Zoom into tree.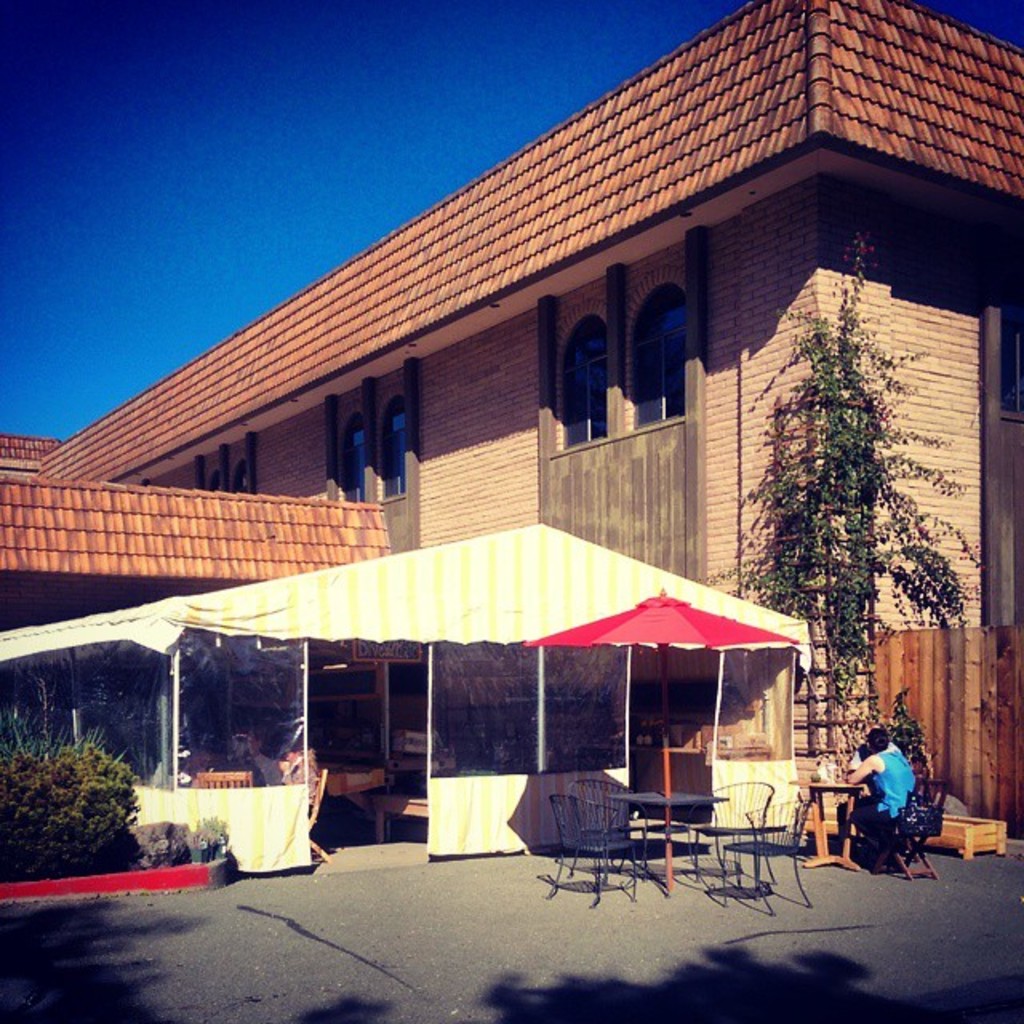
Zoom target: [728, 229, 970, 789].
